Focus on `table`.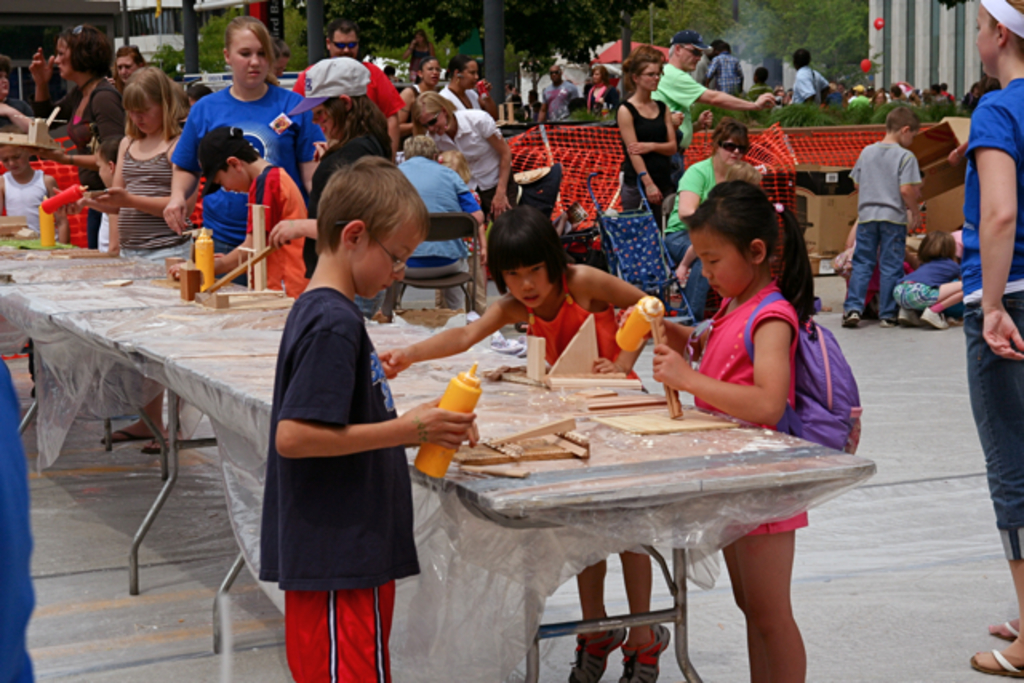
Focused at (0, 208, 304, 654).
